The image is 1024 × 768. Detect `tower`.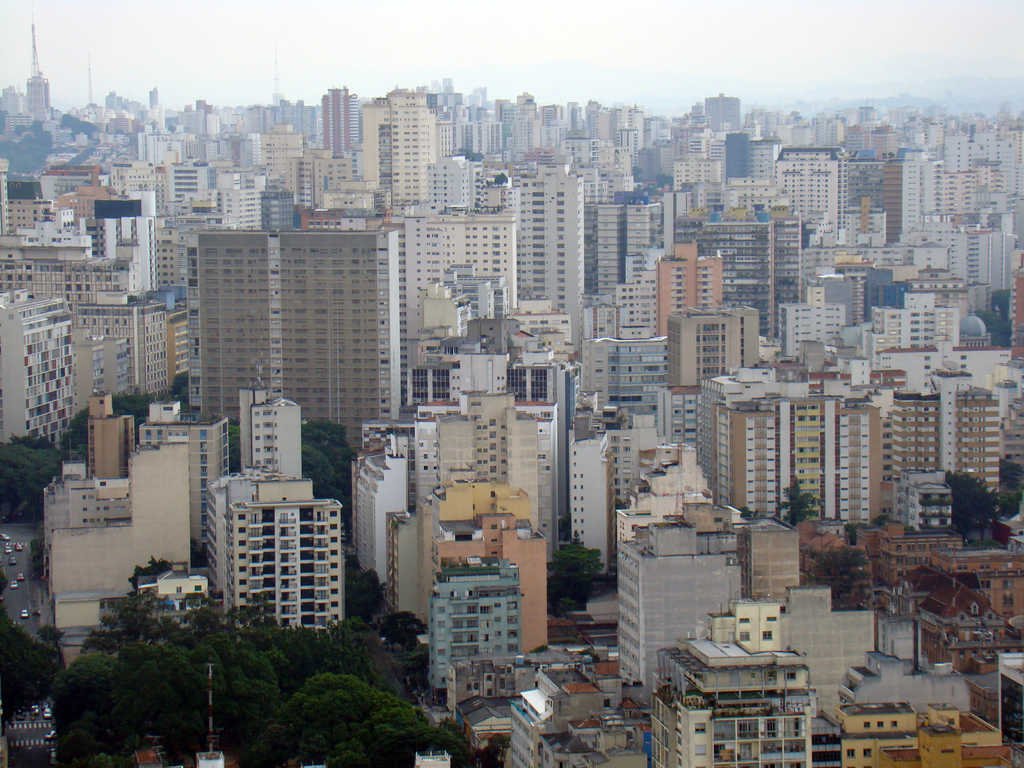
Detection: select_region(655, 241, 718, 337).
